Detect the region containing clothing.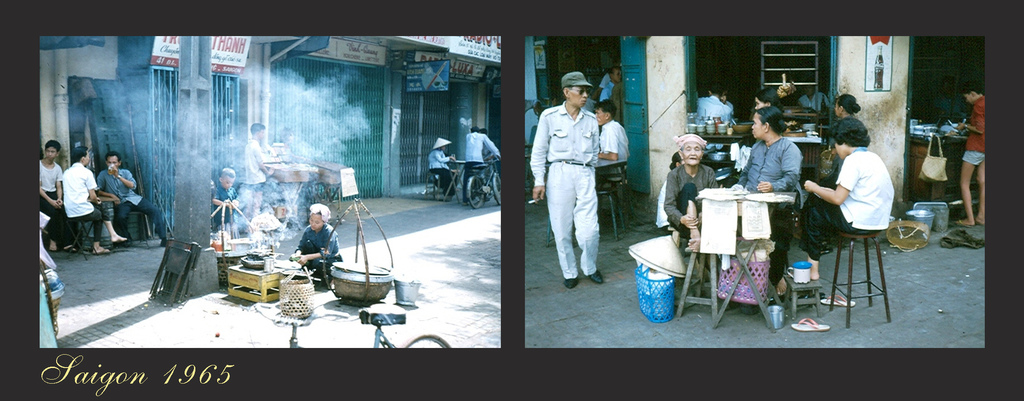
461:126:502:199.
